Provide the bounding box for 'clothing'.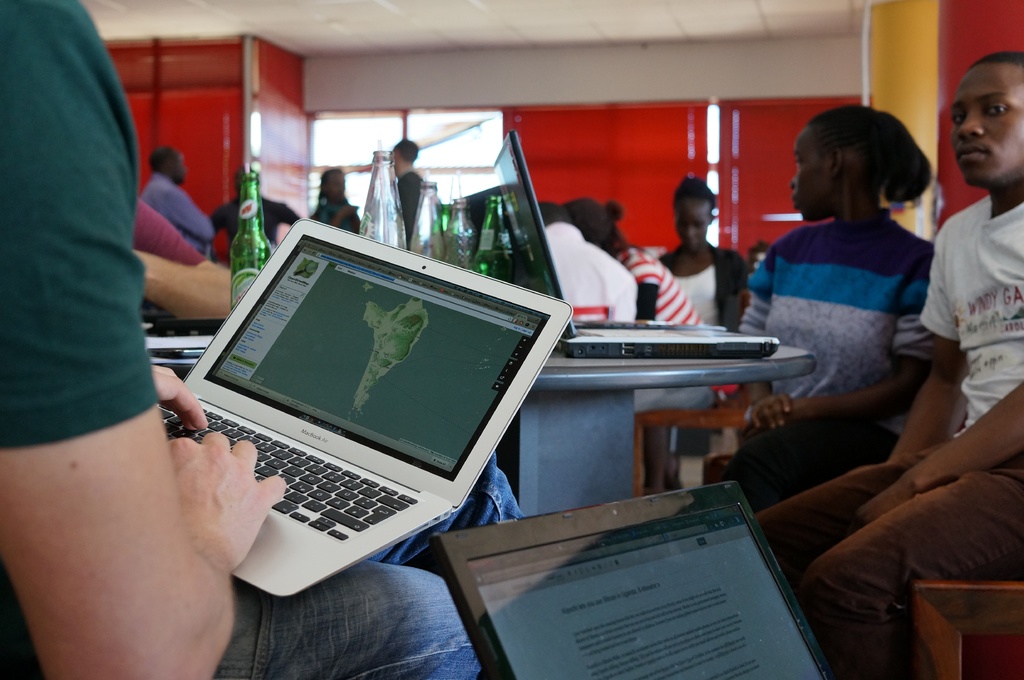
209:192:298:257.
